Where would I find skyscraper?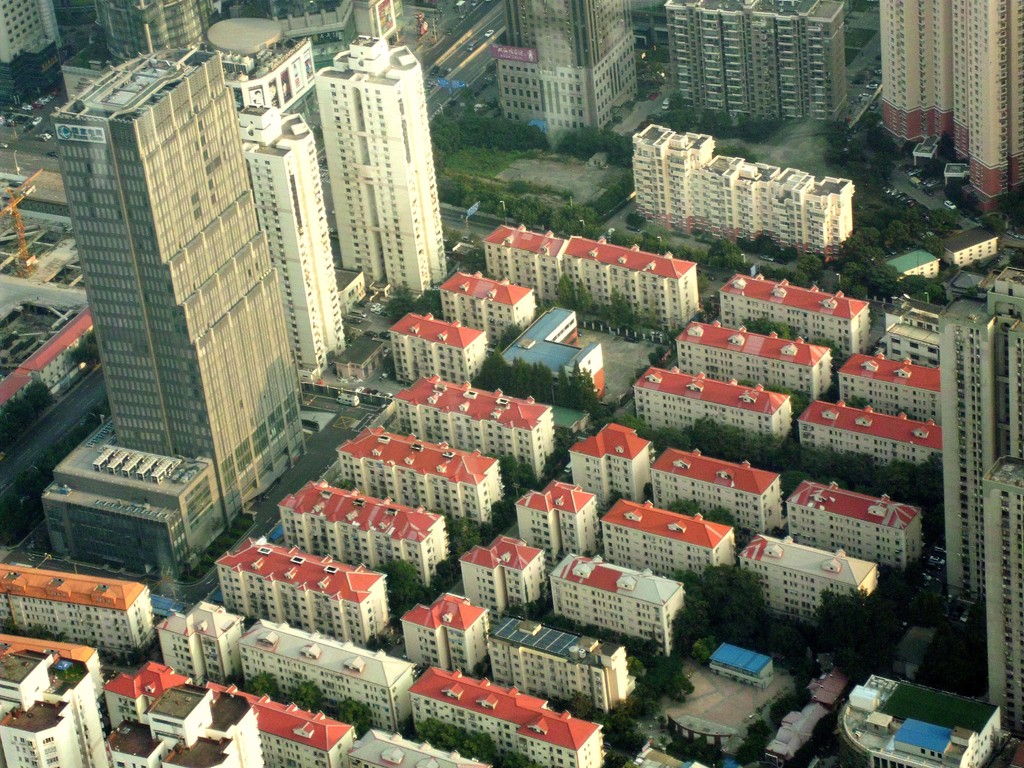
At l=229, t=102, r=357, b=383.
